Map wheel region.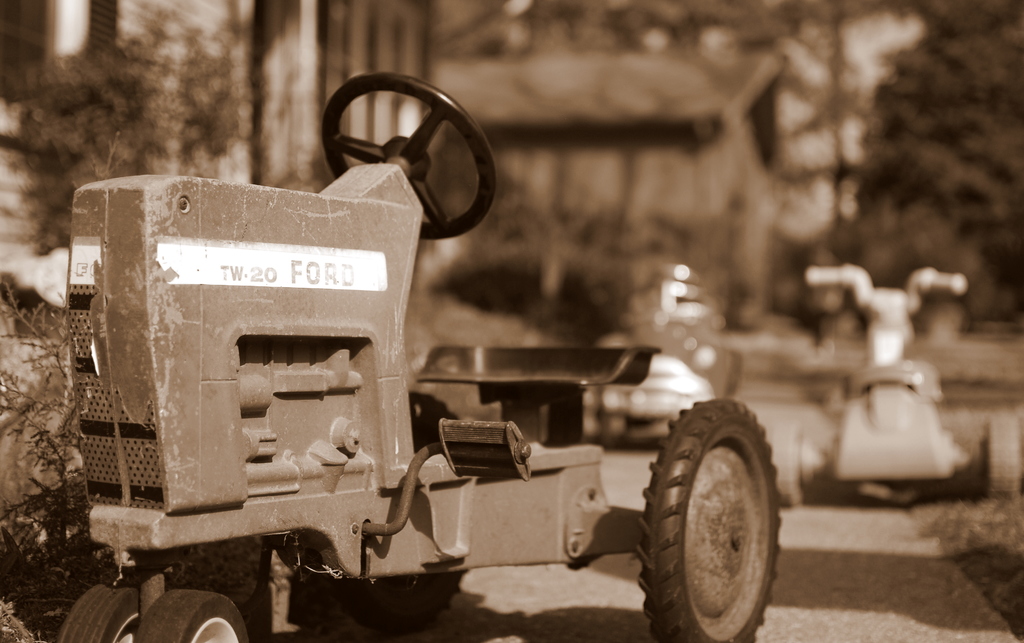
Mapped to bbox=[56, 584, 138, 642].
